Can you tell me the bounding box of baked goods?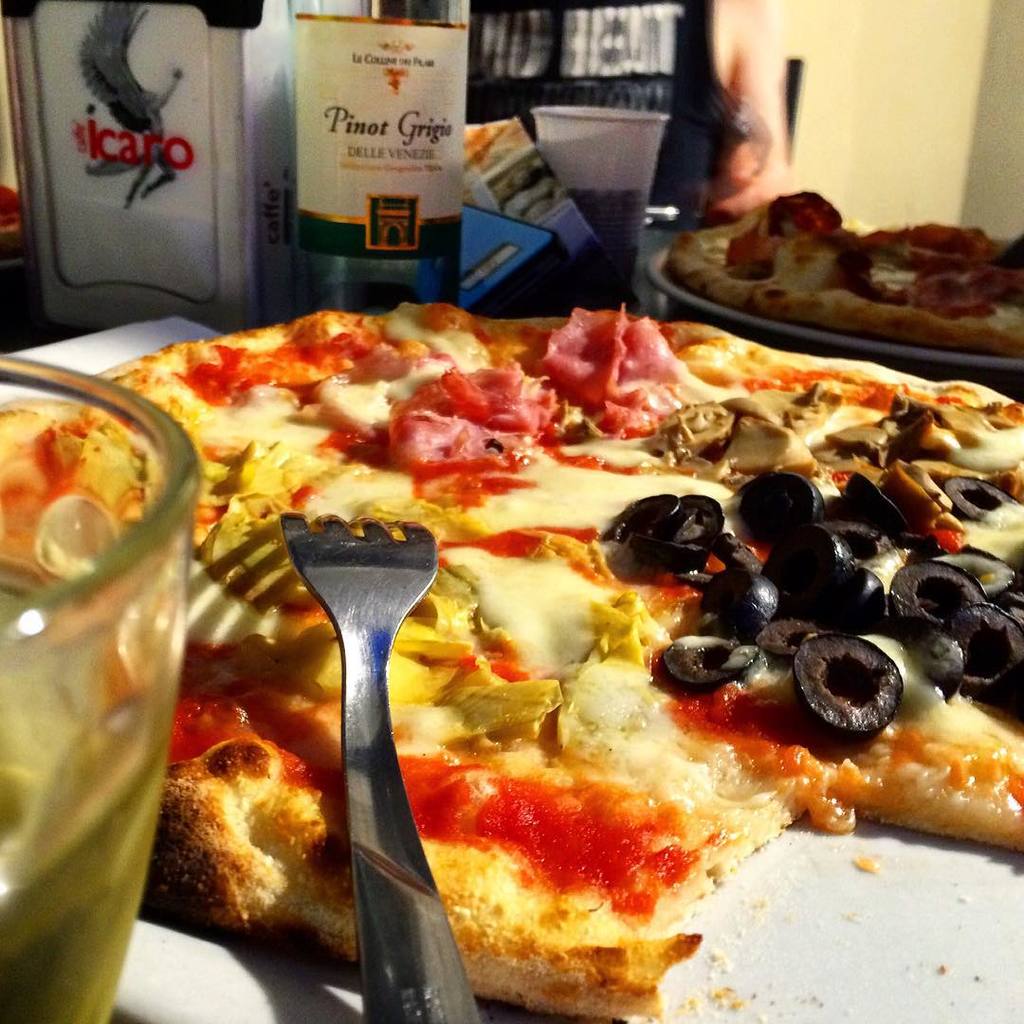
Rect(649, 215, 1023, 354).
